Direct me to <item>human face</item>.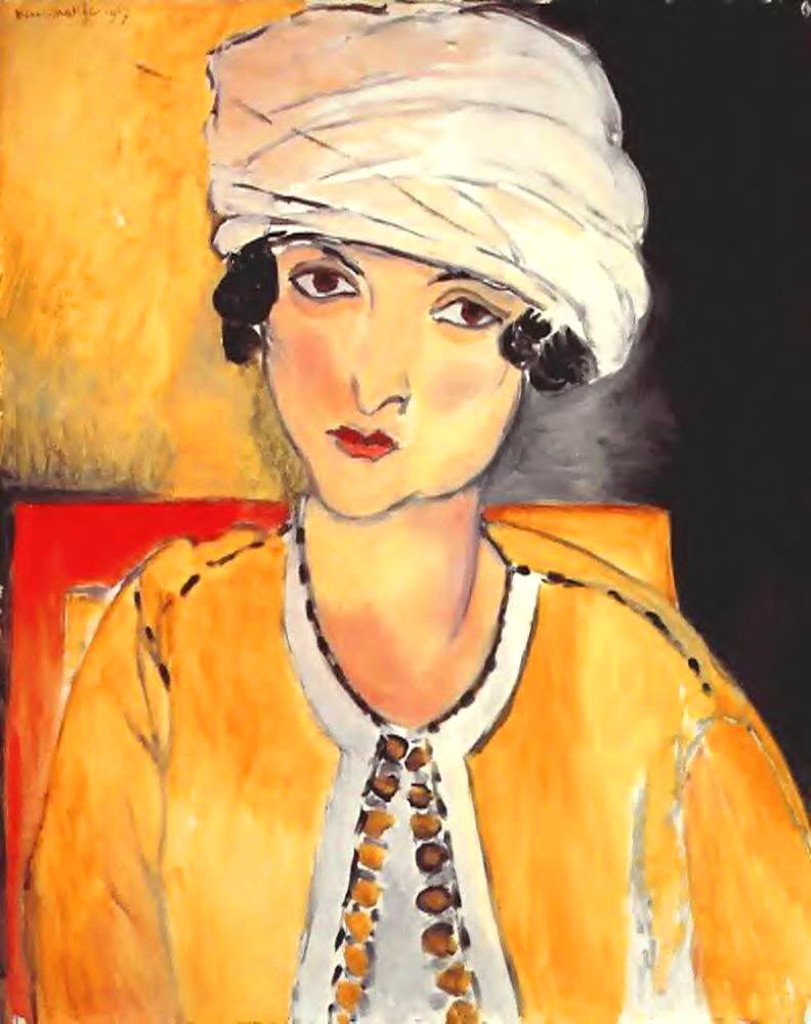
Direction: detection(263, 239, 528, 522).
